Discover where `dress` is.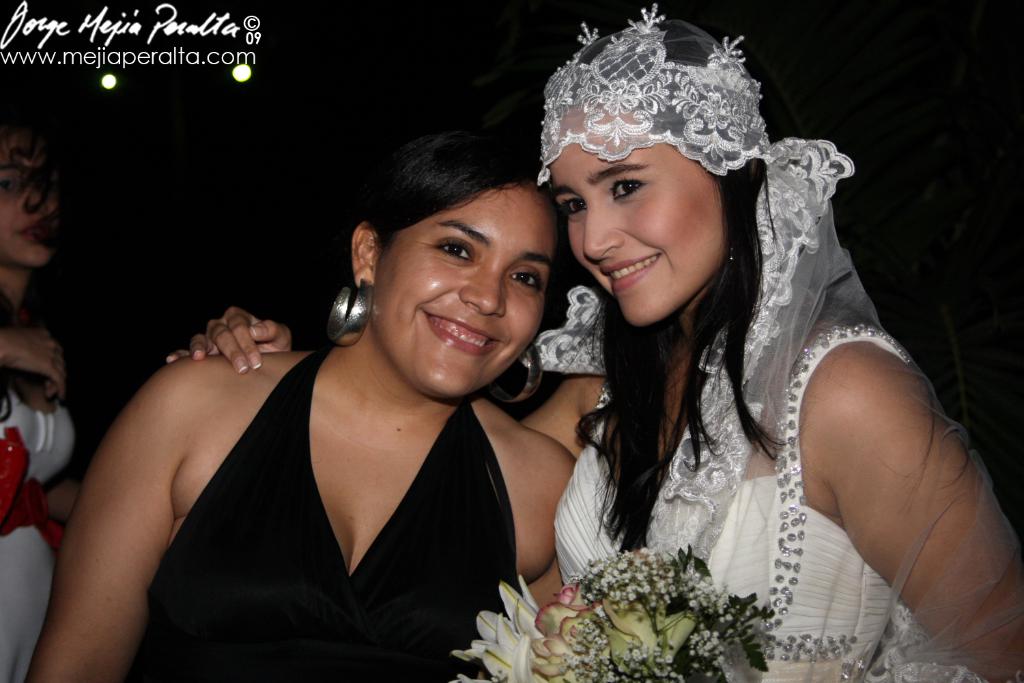
Discovered at l=0, t=335, r=72, b=682.
